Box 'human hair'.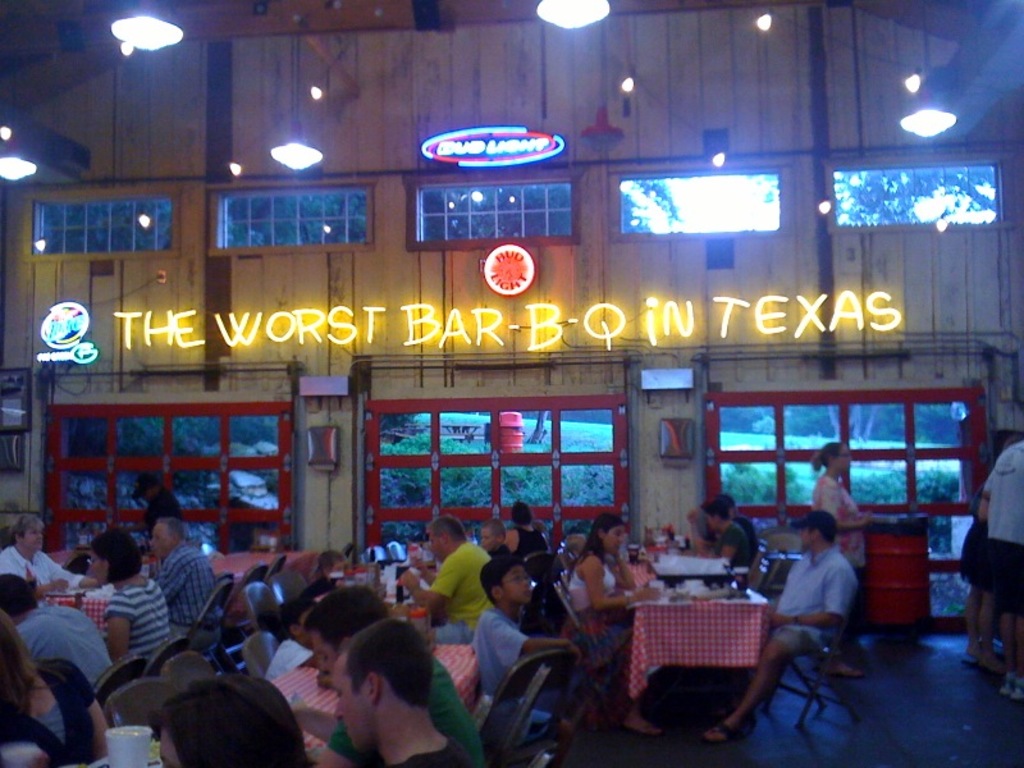
{"x1": 808, "y1": 444, "x2": 841, "y2": 468}.
